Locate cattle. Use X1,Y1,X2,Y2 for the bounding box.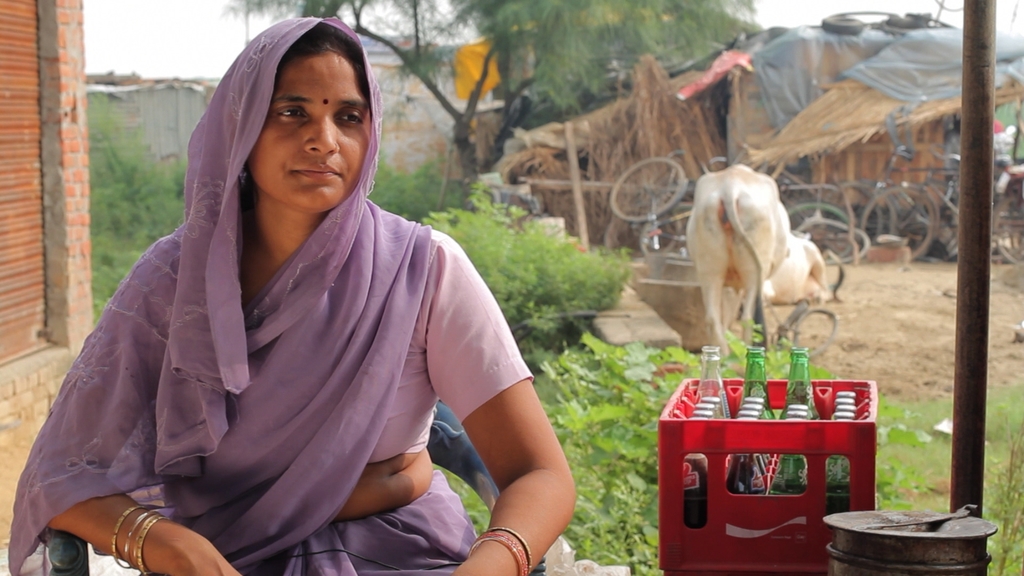
761,232,845,302.
